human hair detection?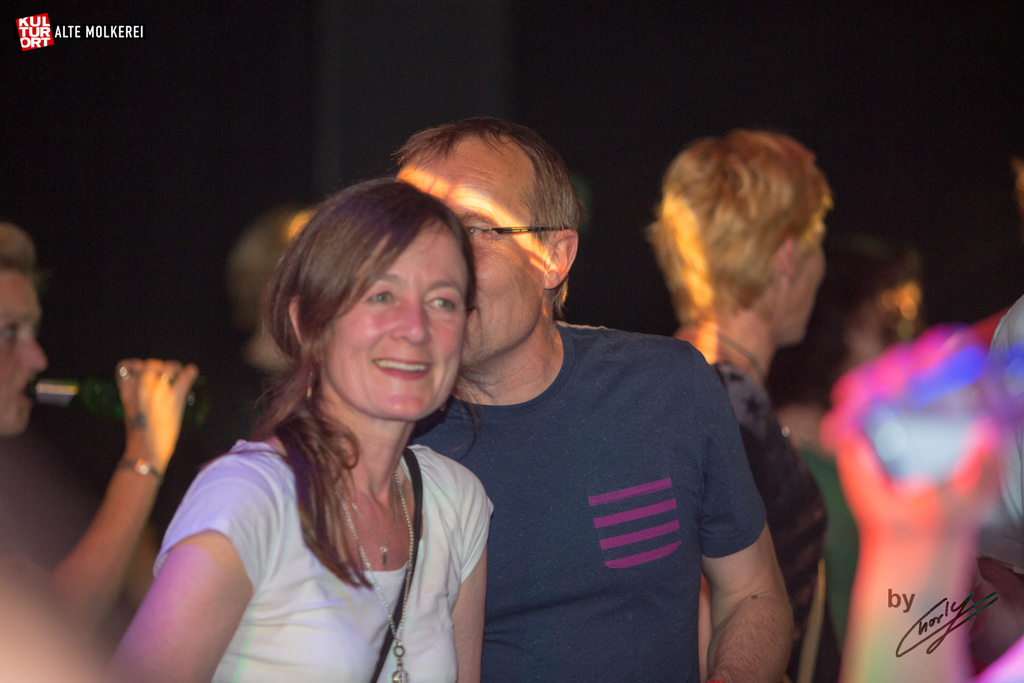
pyautogui.locateOnScreen(0, 221, 40, 278)
